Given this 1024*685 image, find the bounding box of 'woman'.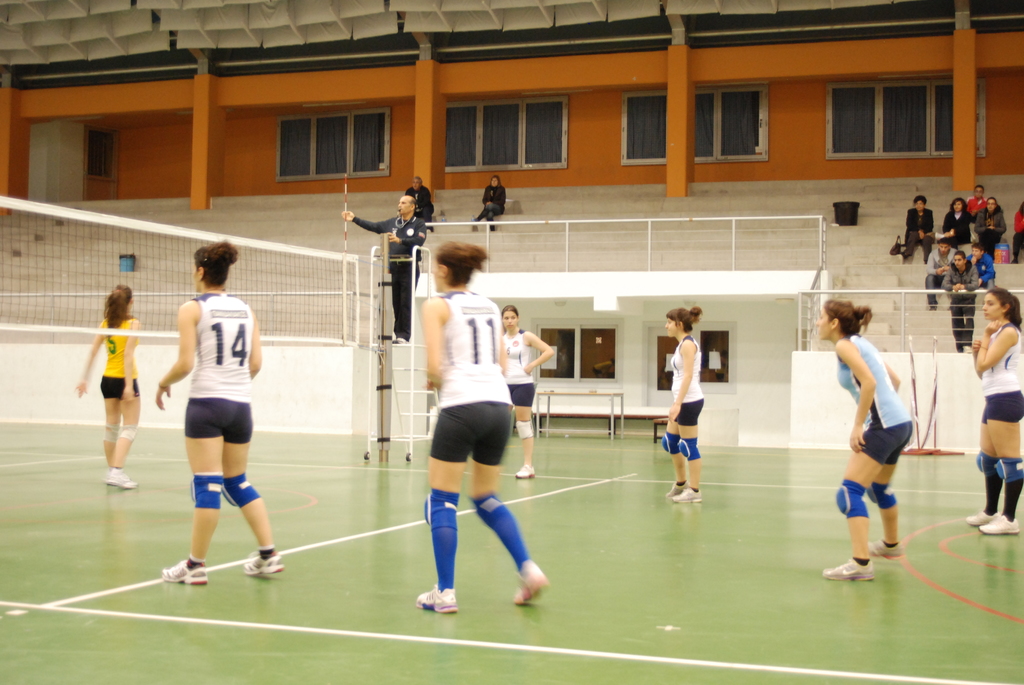
box(972, 194, 1015, 276).
